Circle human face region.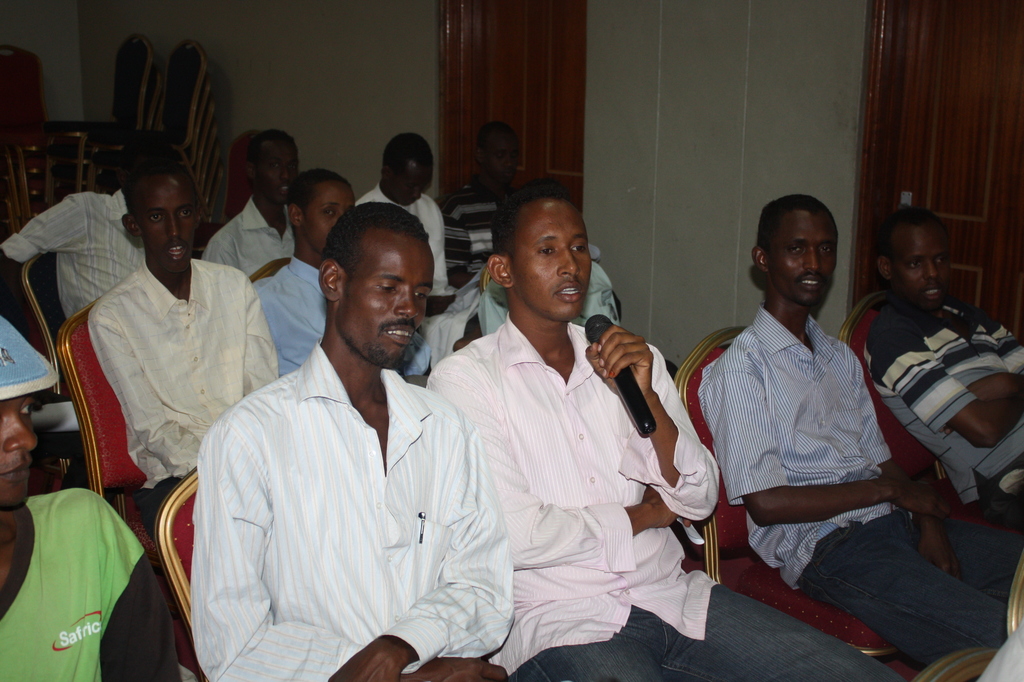
Region: bbox(485, 138, 517, 182).
